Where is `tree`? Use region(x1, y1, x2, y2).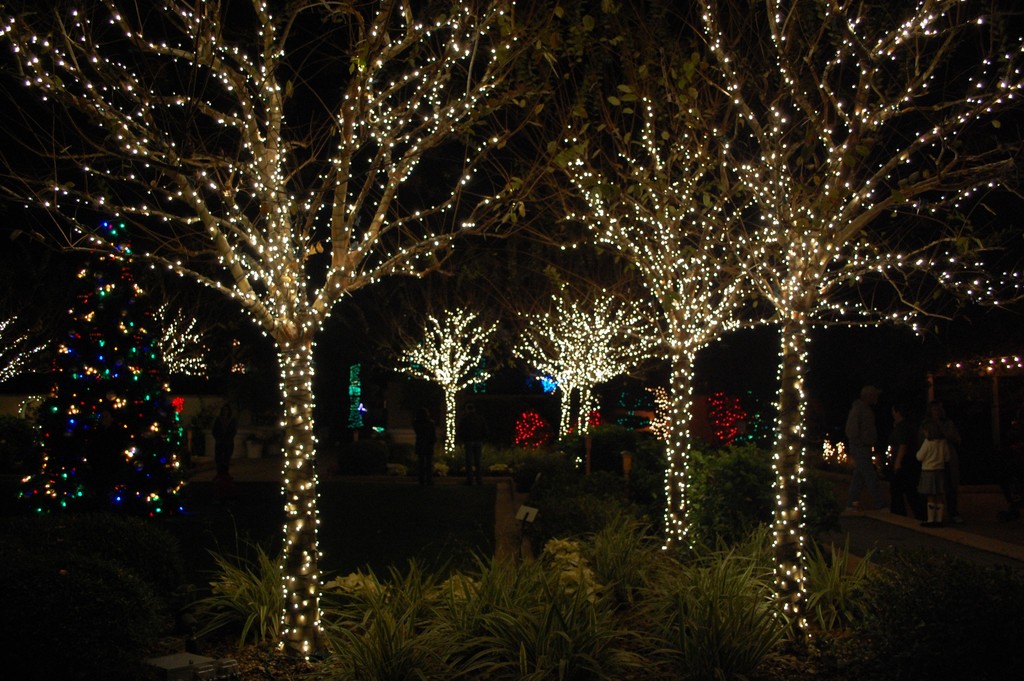
region(31, 202, 189, 556).
